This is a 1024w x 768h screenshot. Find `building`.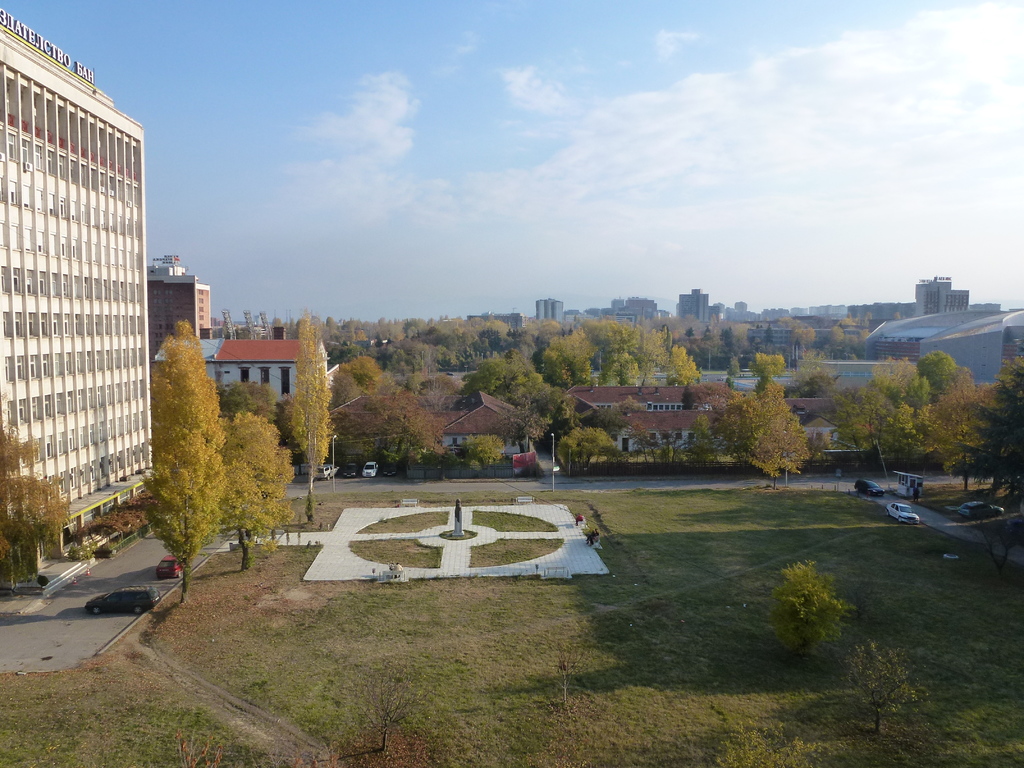
Bounding box: box=[0, 8, 154, 598].
